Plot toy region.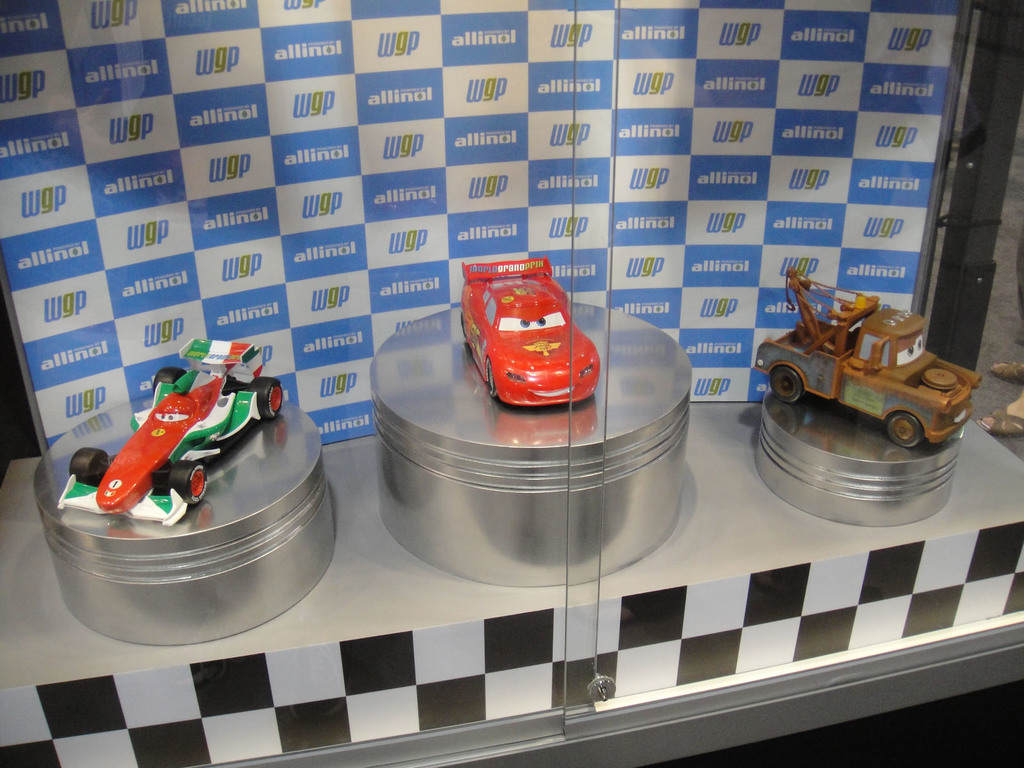
Plotted at bbox=(454, 266, 610, 420).
